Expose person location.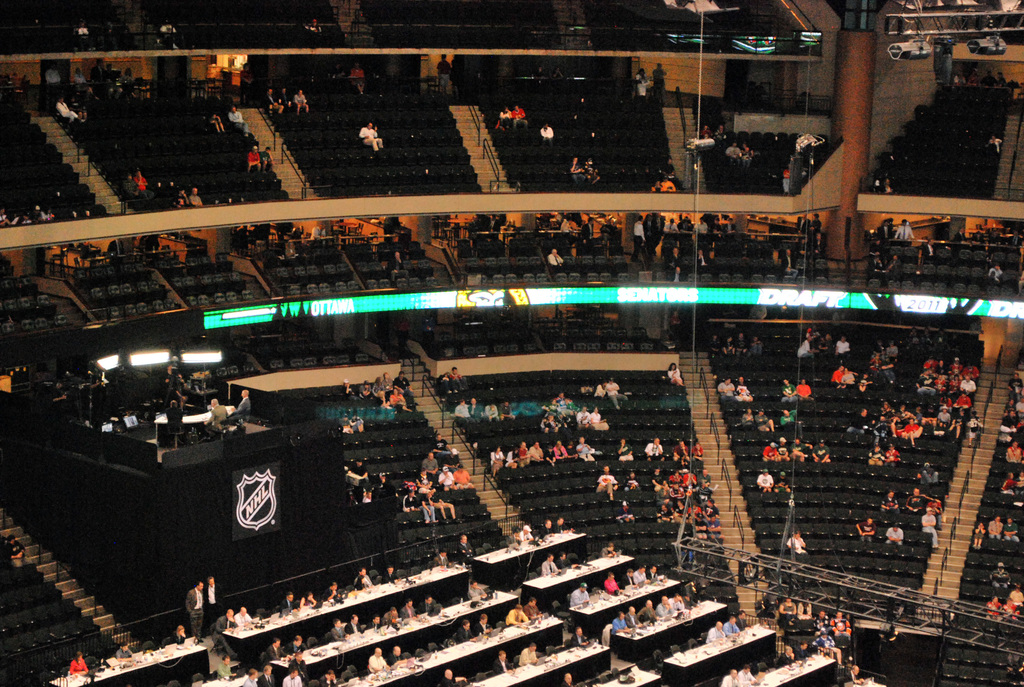
Exposed at bbox=[922, 506, 940, 549].
